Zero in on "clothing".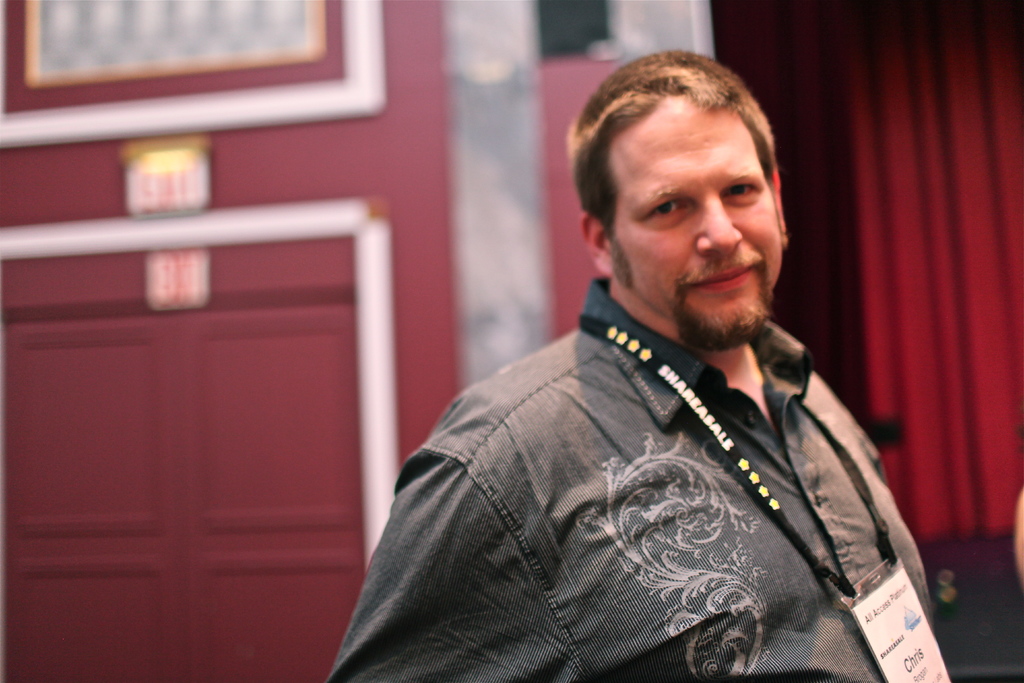
Zeroed in: <bbox>319, 280, 949, 682</bbox>.
